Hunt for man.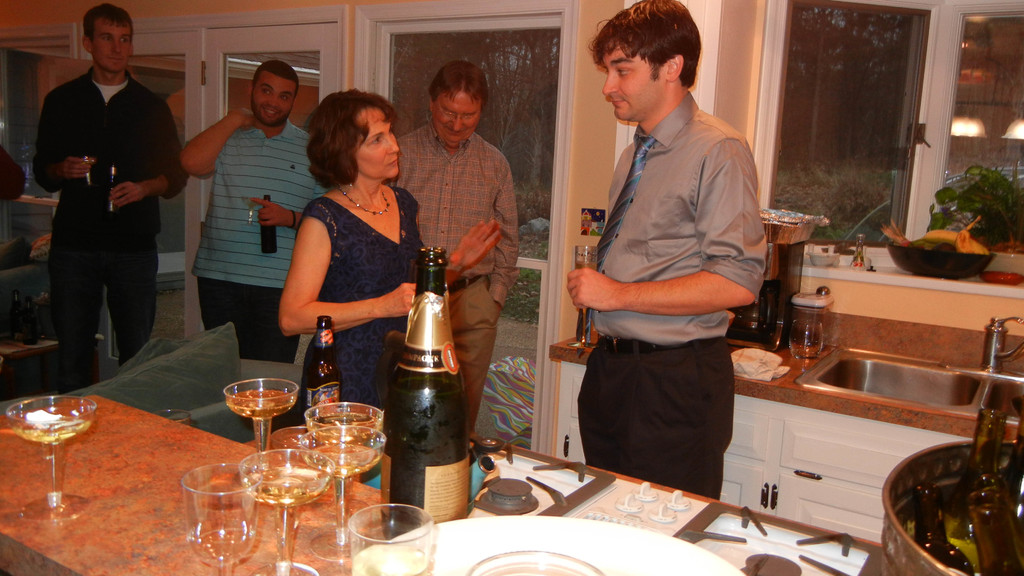
Hunted down at x1=33 y1=3 x2=188 y2=386.
